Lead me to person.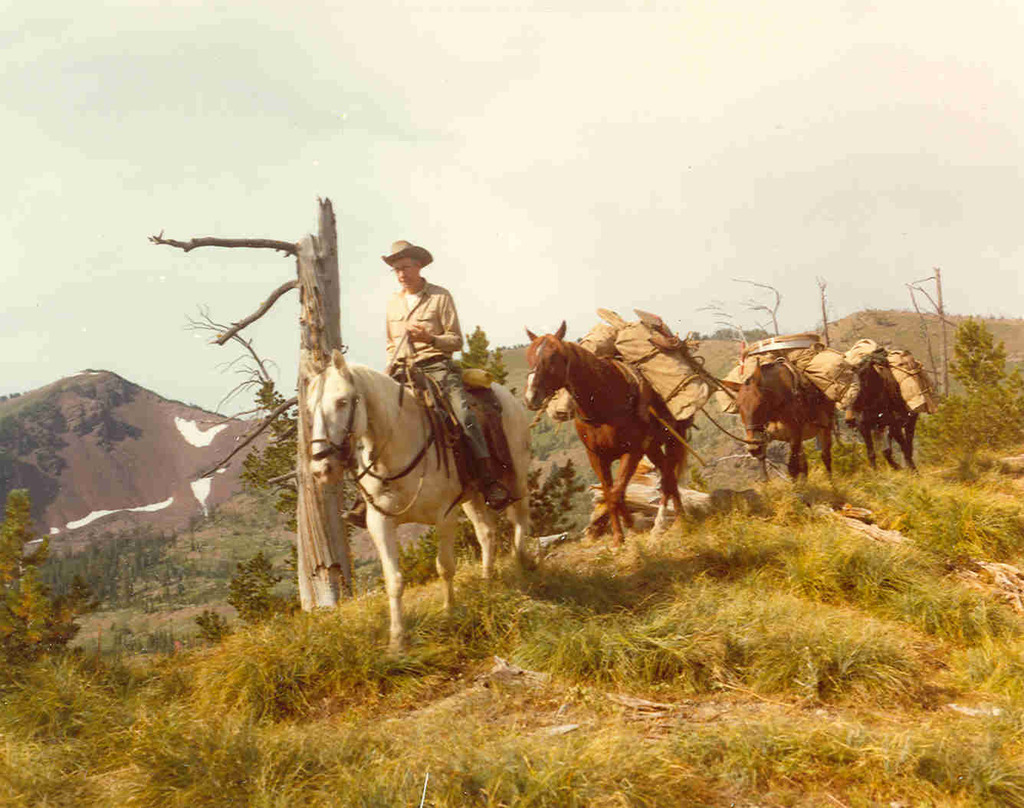
Lead to 342/236/510/532.
